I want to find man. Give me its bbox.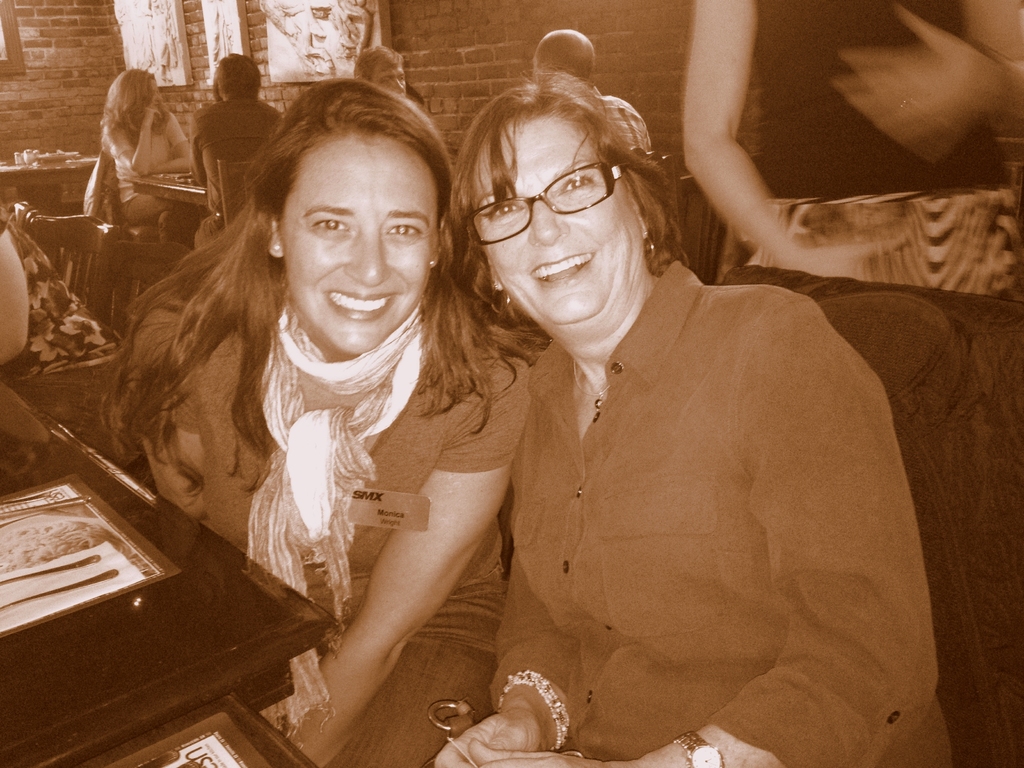
detection(186, 42, 282, 244).
